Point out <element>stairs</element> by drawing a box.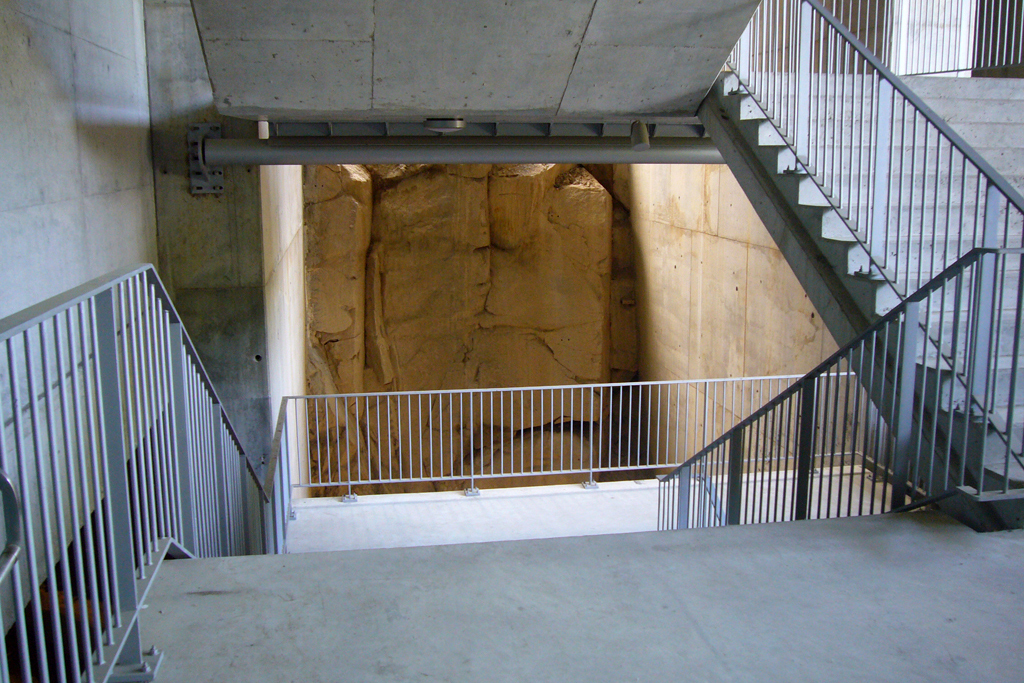
select_region(708, 64, 1023, 481).
